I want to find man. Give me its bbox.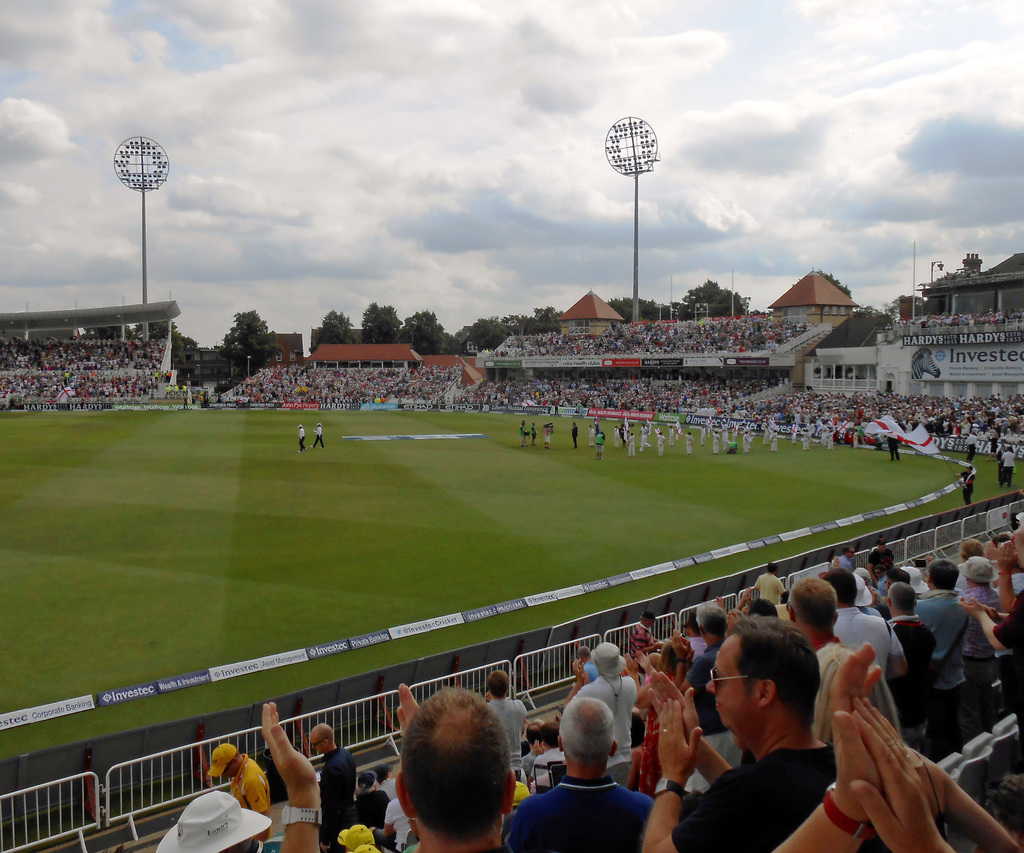
x1=913 y1=557 x2=971 y2=754.
